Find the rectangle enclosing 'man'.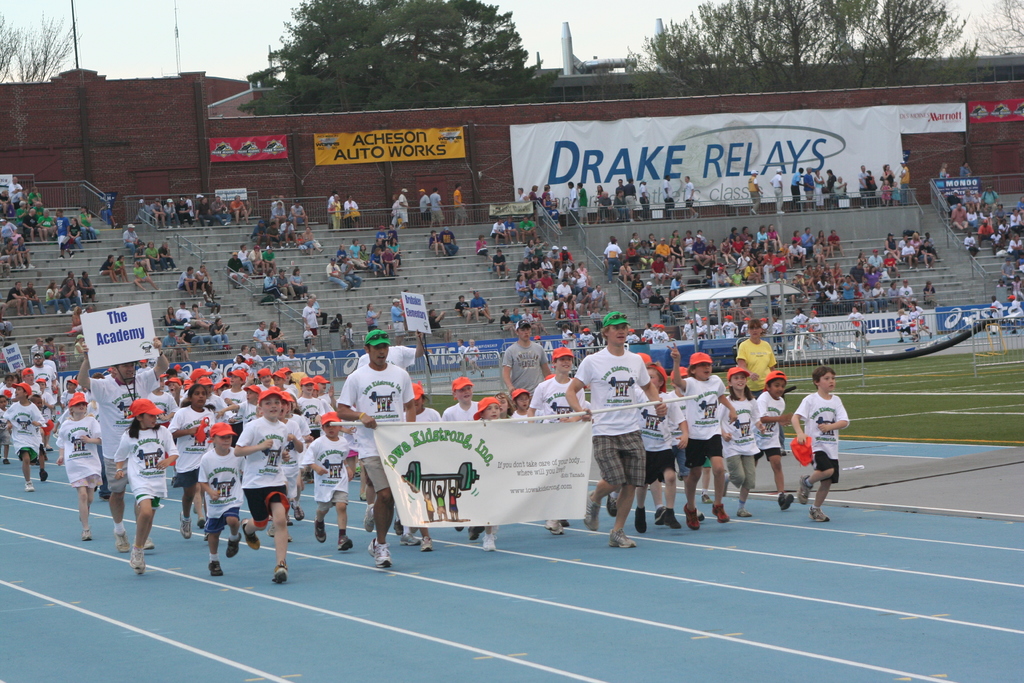
<bbox>520, 215, 543, 242</bbox>.
